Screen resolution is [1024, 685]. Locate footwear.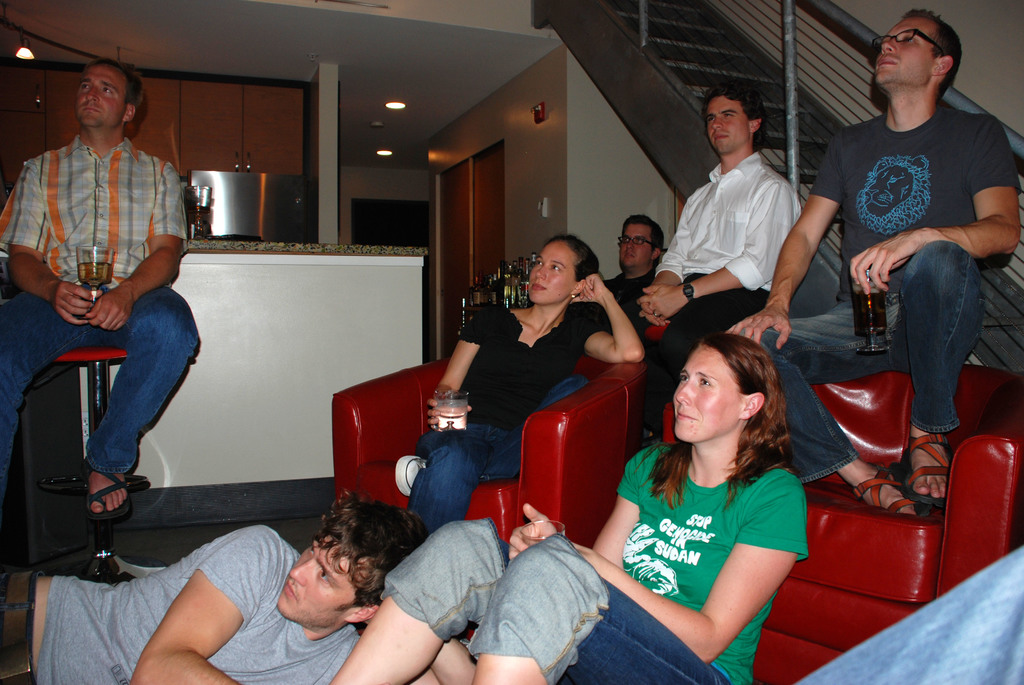
(897,414,976,510).
